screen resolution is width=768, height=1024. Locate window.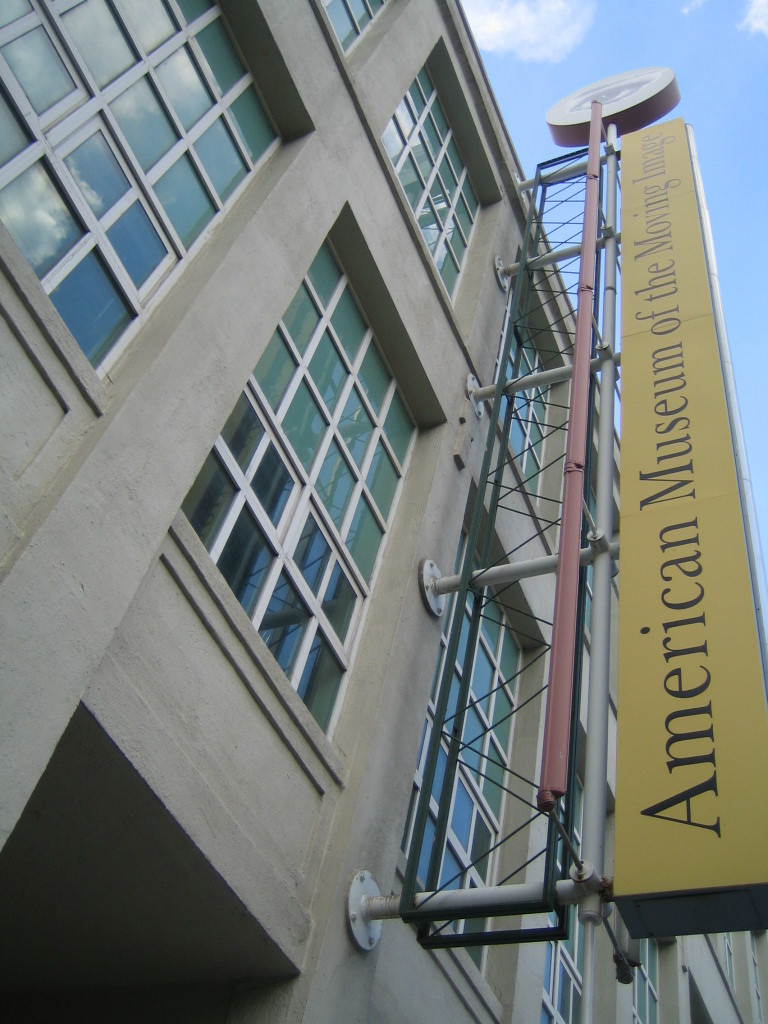
476 294 558 475.
